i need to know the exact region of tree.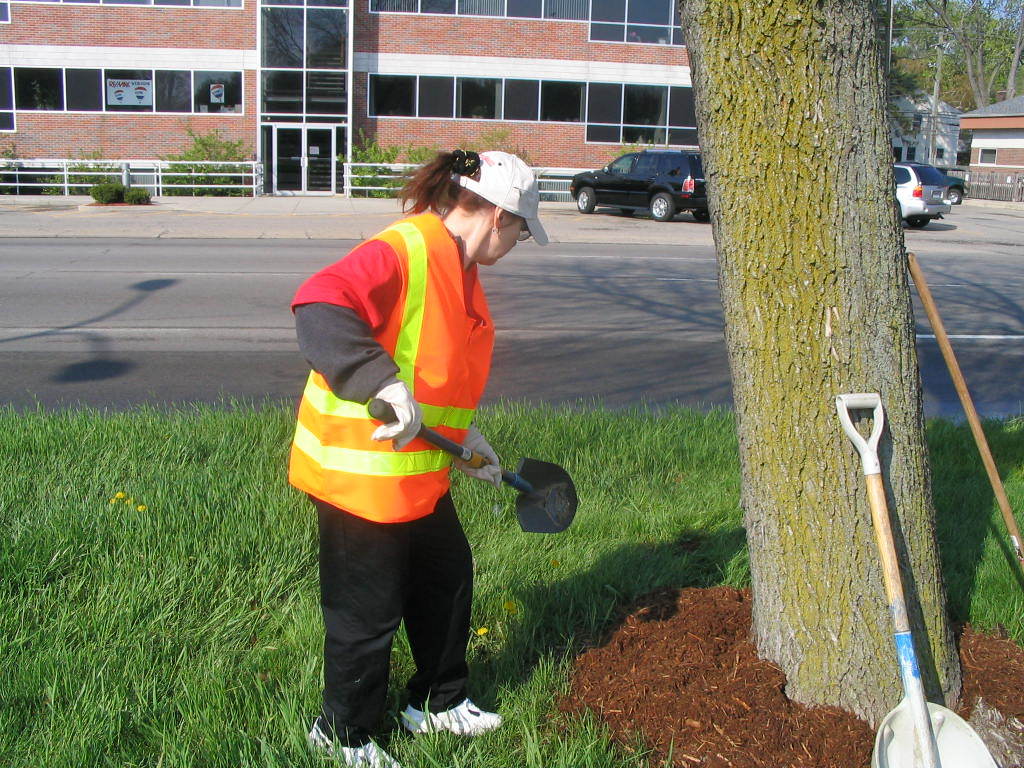
Region: BBox(676, 1, 961, 712).
